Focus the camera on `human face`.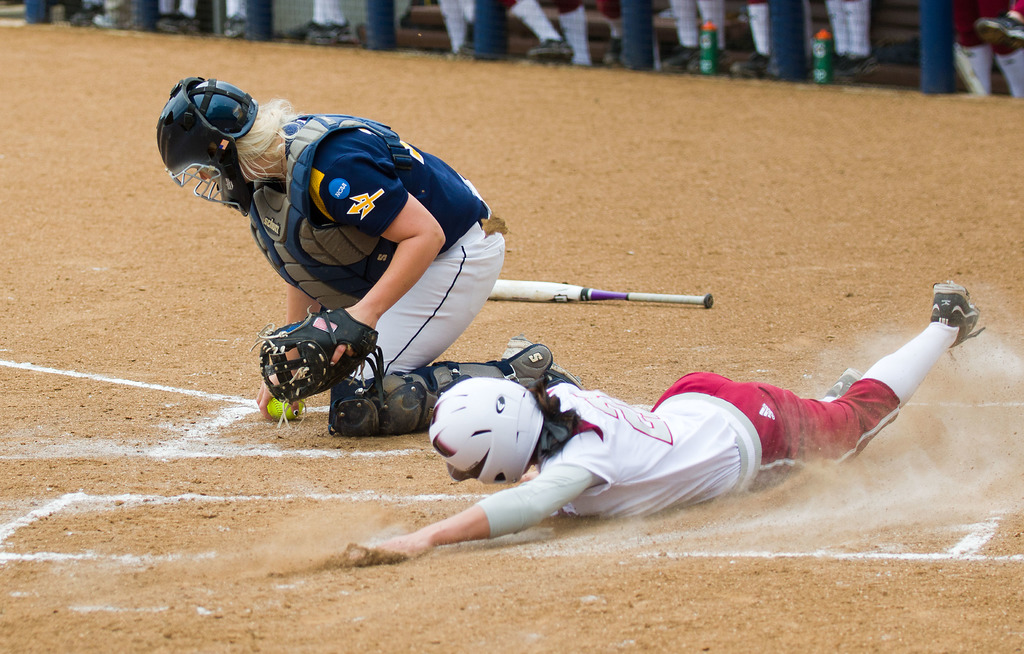
Focus region: BBox(189, 162, 211, 184).
